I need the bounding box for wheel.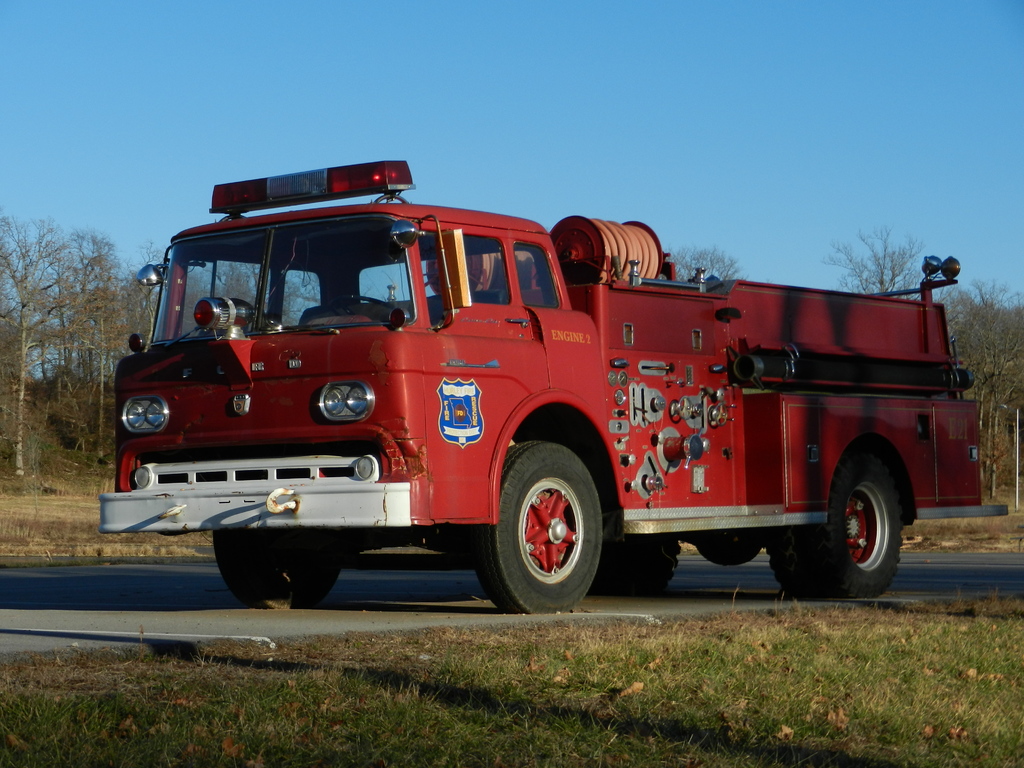
Here it is: region(797, 454, 906, 596).
